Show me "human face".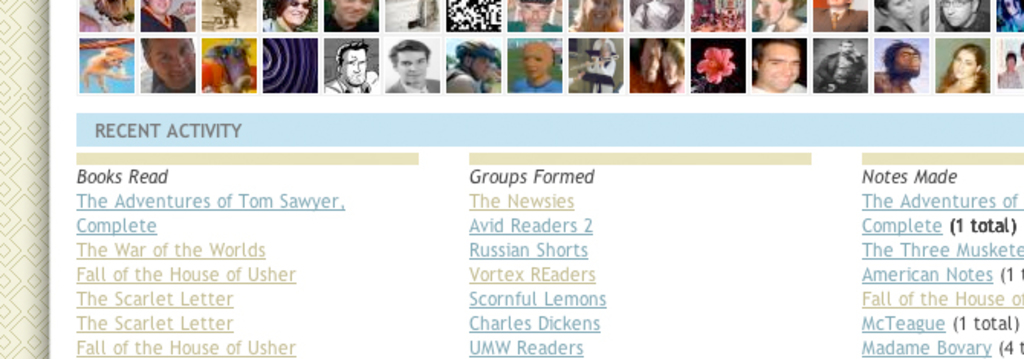
"human face" is here: box=[951, 50, 974, 76].
